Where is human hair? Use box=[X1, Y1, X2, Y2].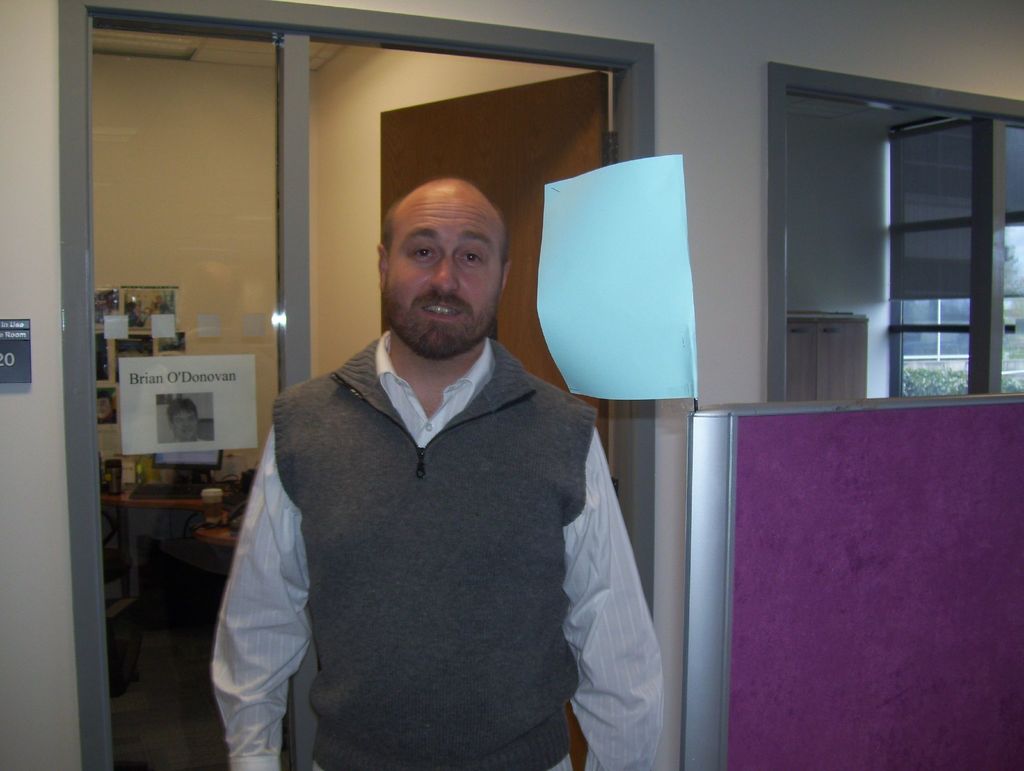
box=[382, 195, 510, 258].
